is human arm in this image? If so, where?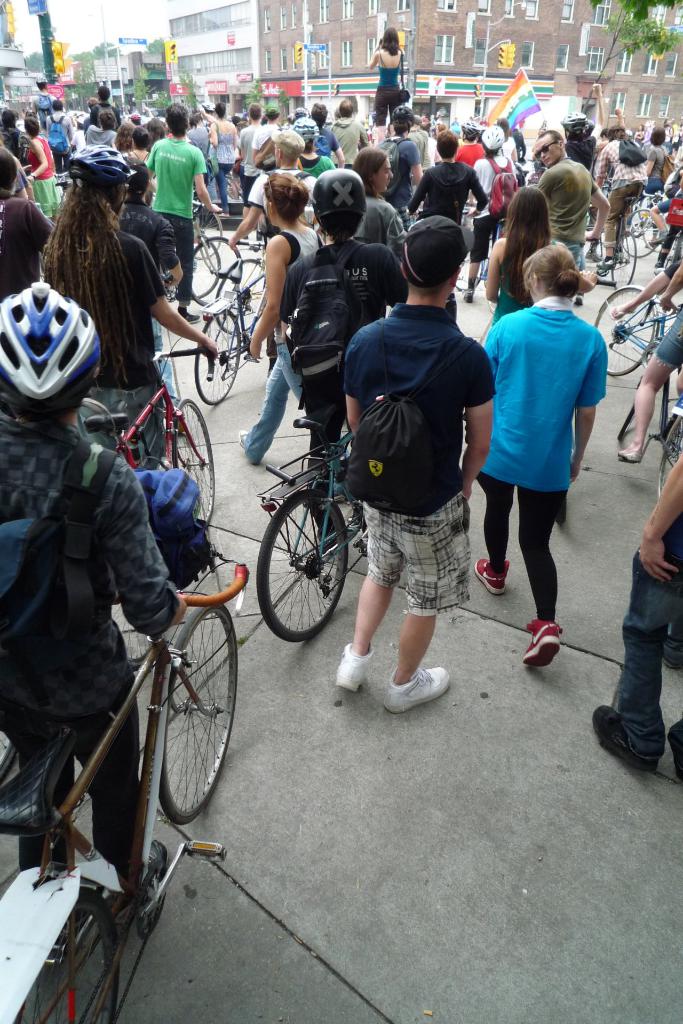
Yes, at crop(639, 453, 682, 582).
